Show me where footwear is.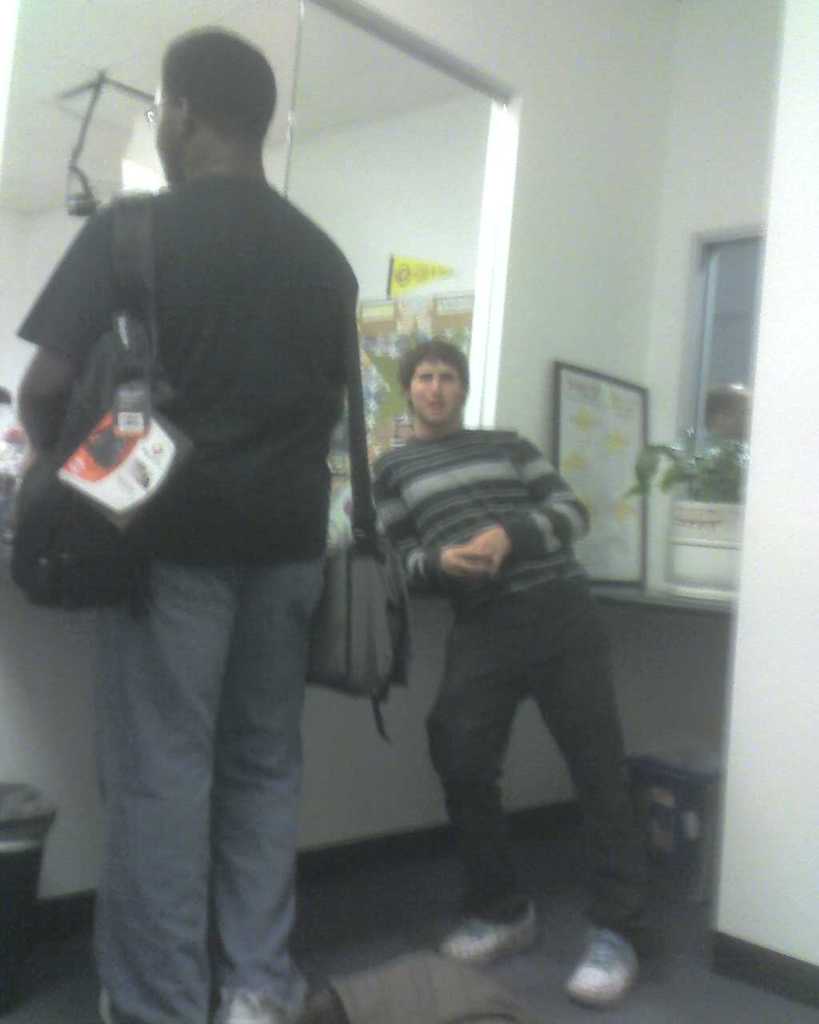
footwear is at 437,897,543,966.
